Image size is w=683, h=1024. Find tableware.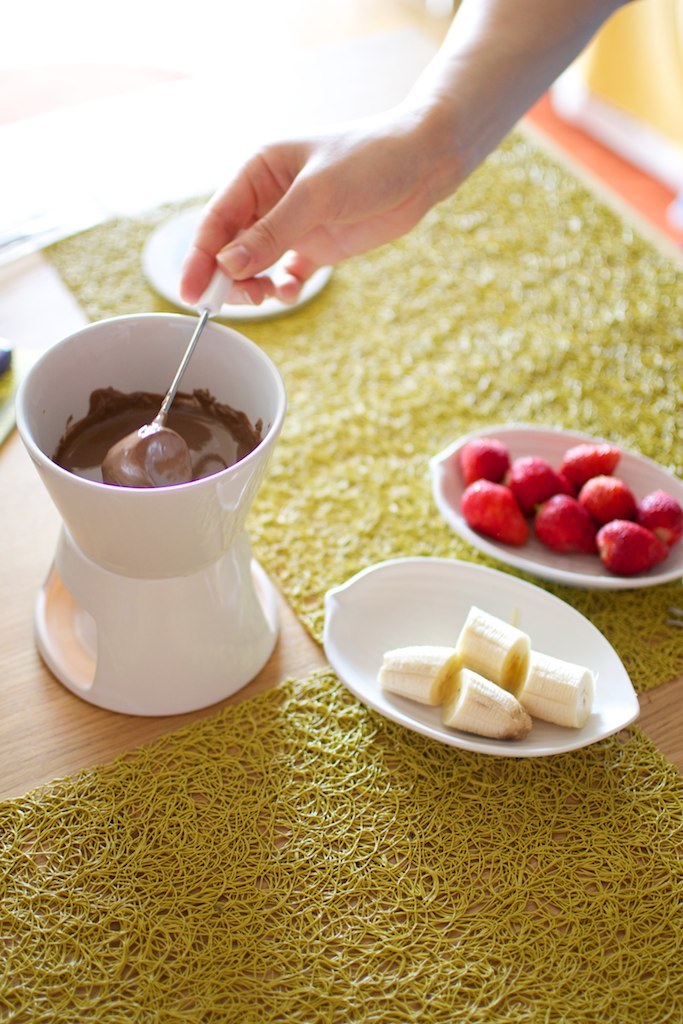
428, 422, 682, 594.
